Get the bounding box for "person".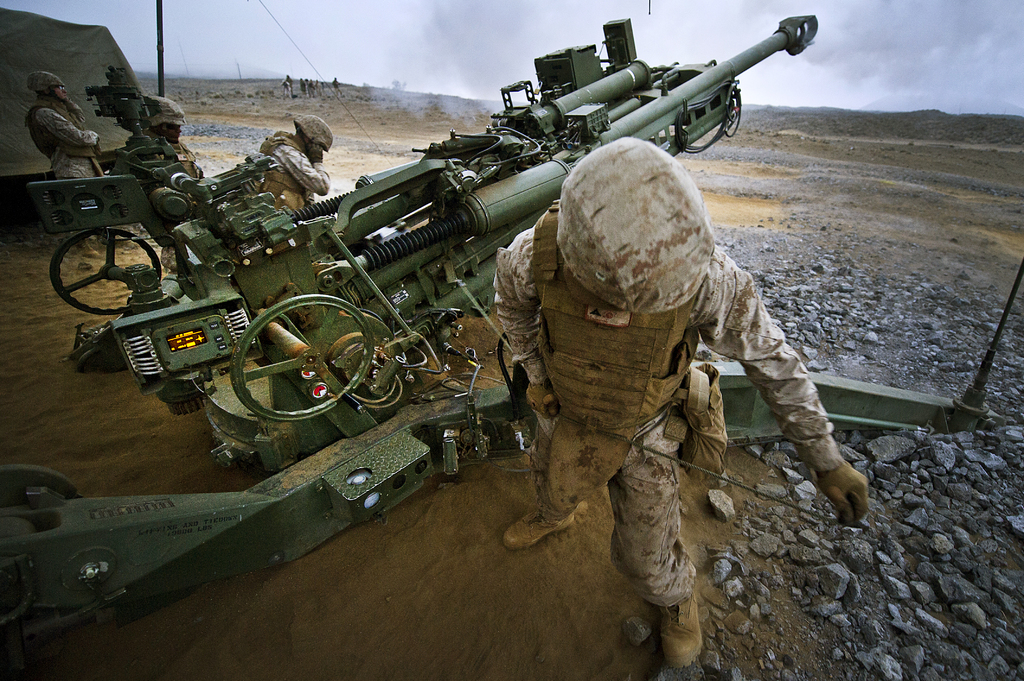
bbox=(30, 58, 124, 214).
